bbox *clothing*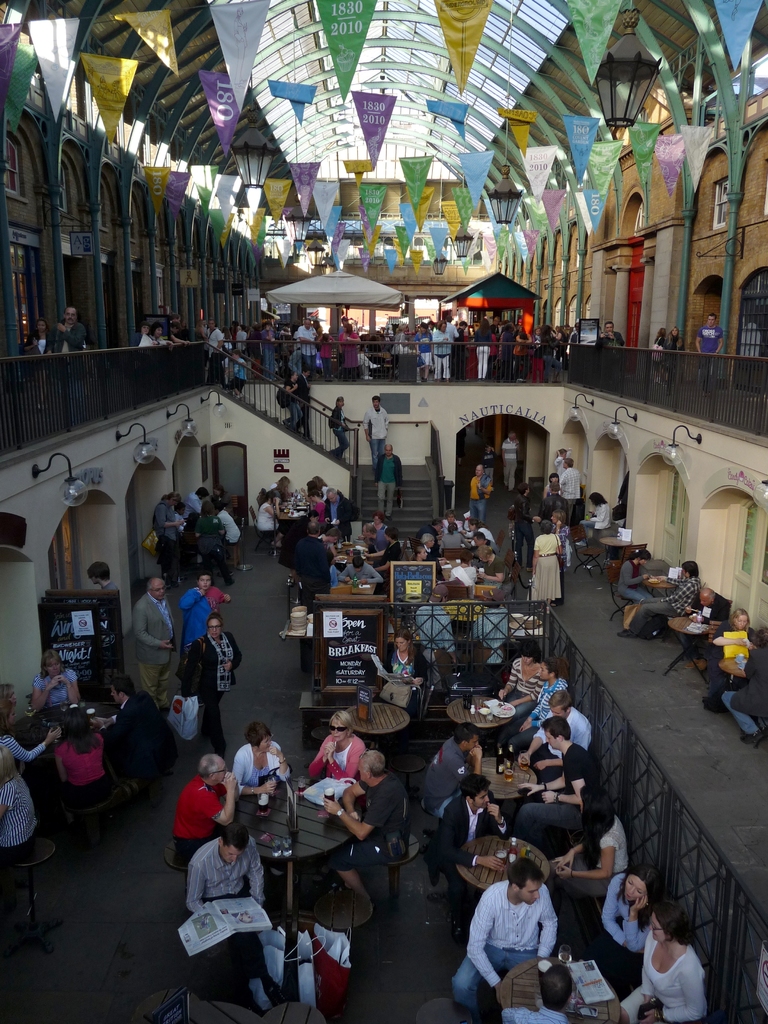
467,470,493,523
